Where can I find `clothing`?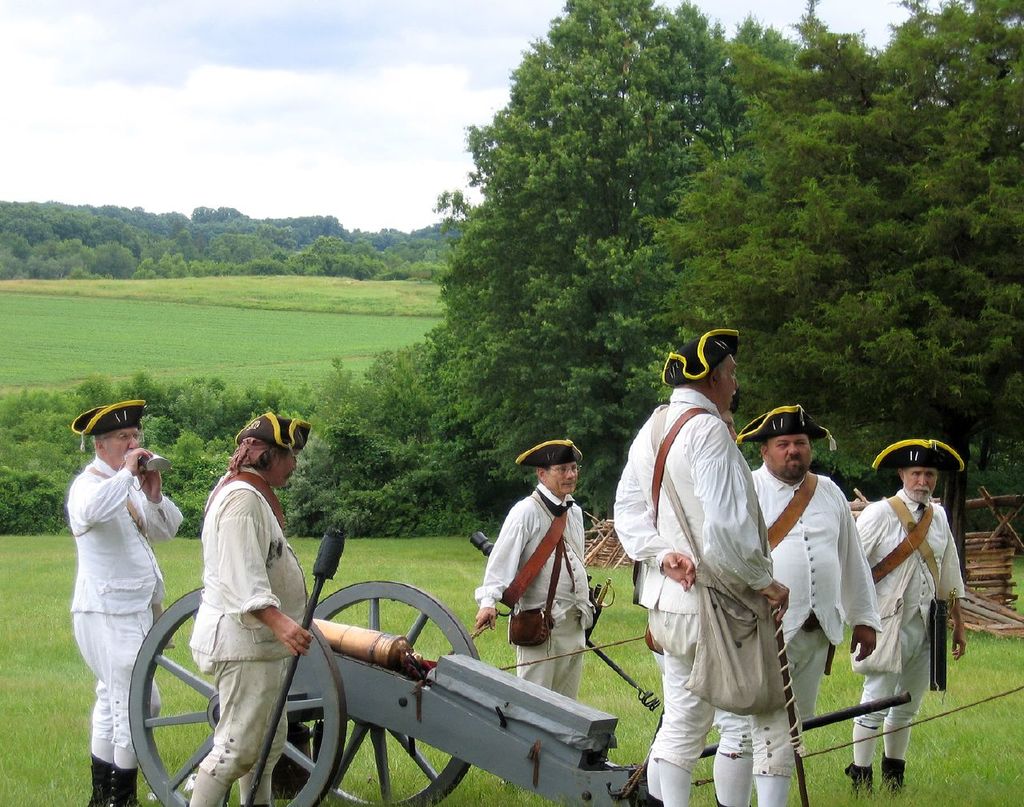
You can find it at <box>516,632,579,700</box>.
